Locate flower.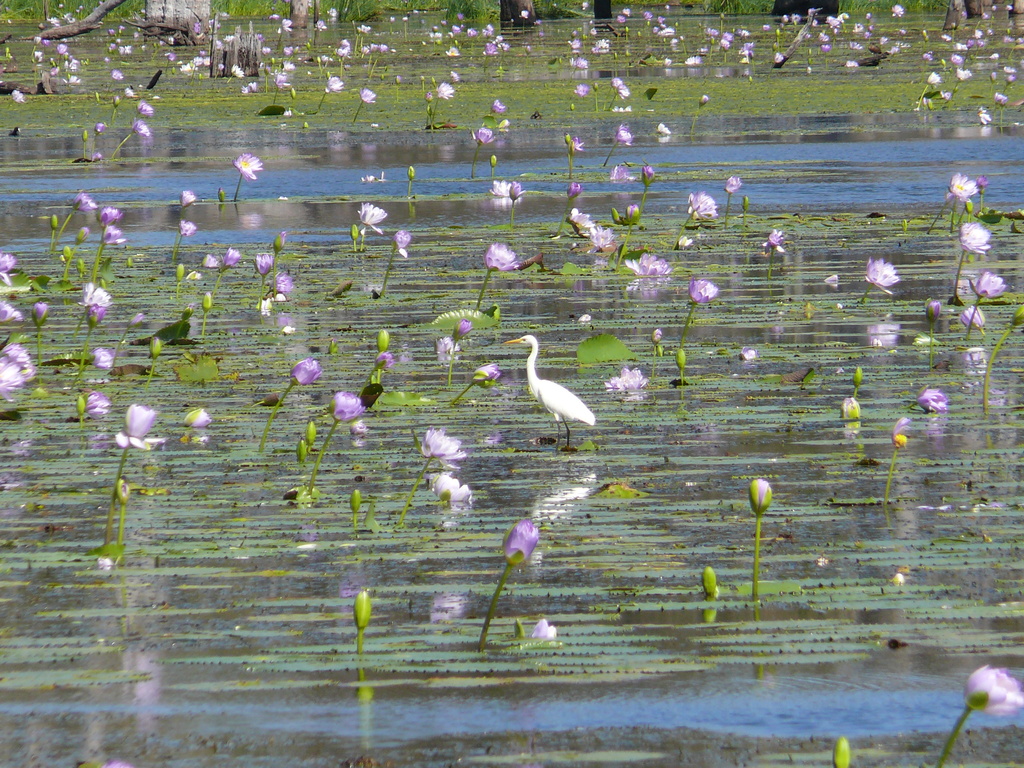
Bounding box: (99, 207, 124, 225).
